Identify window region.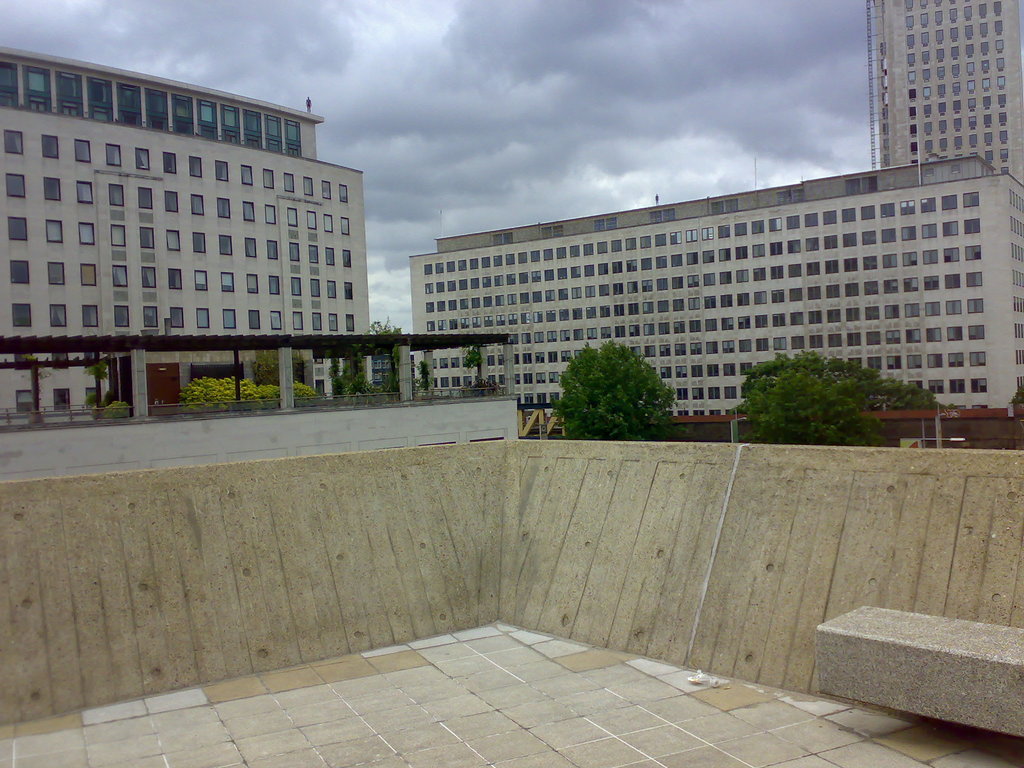
Region: <bbox>138, 228, 155, 249</bbox>.
